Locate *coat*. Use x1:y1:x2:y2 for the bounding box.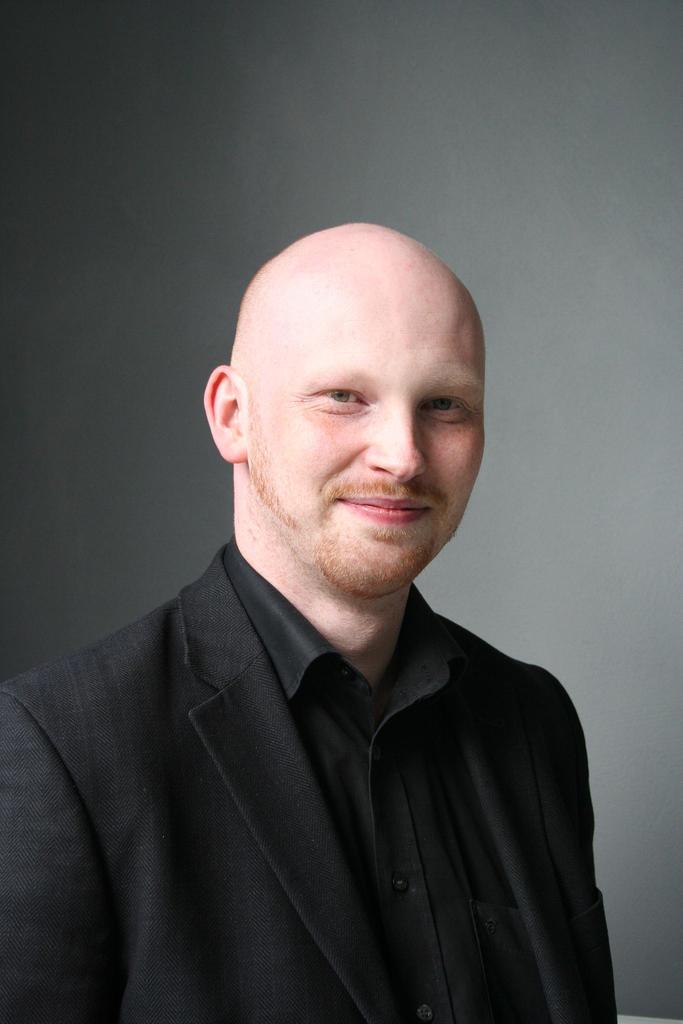
21:510:627:1011.
